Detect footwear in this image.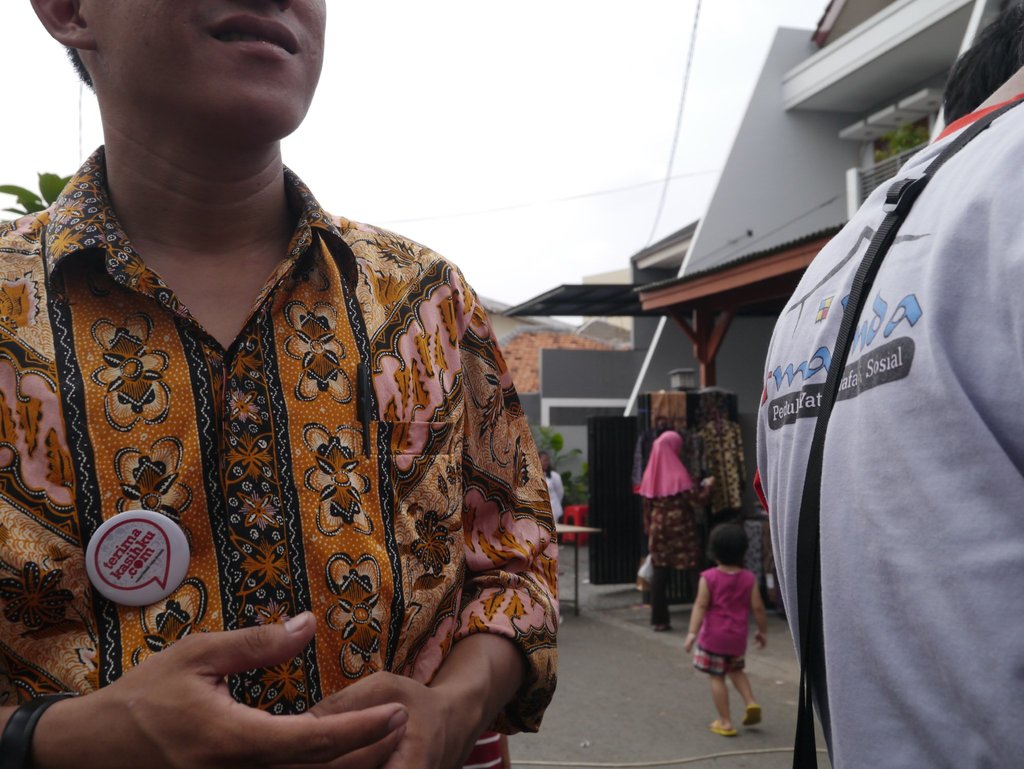
Detection: locate(739, 705, 763, 727).
